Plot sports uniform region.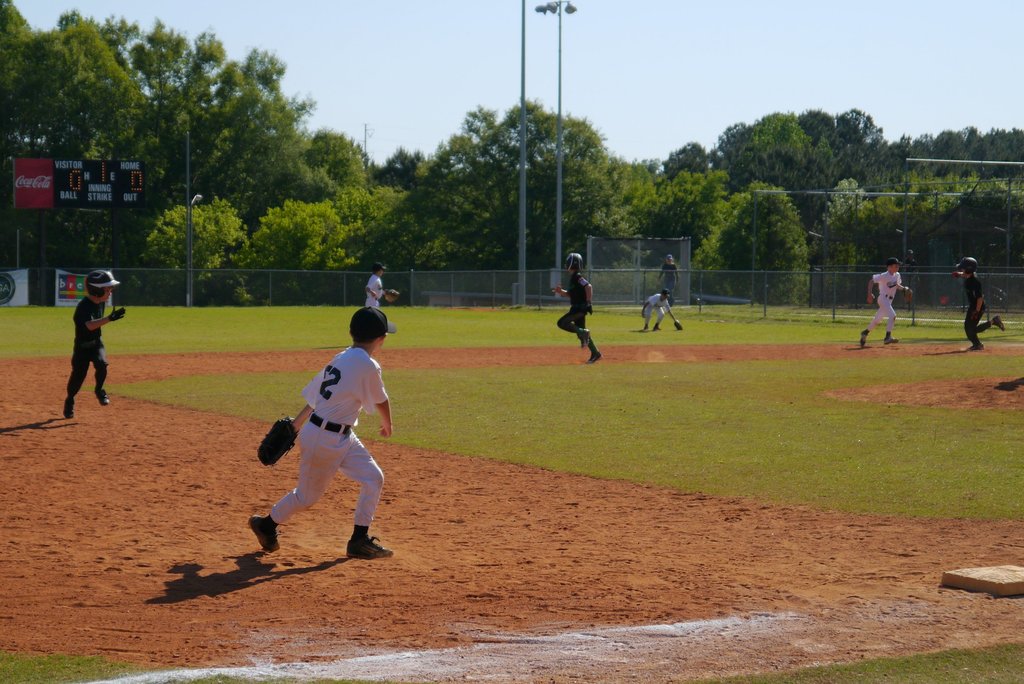
Plotted at pyautogui.locateOnScreen(872, 268, 904, 340).
